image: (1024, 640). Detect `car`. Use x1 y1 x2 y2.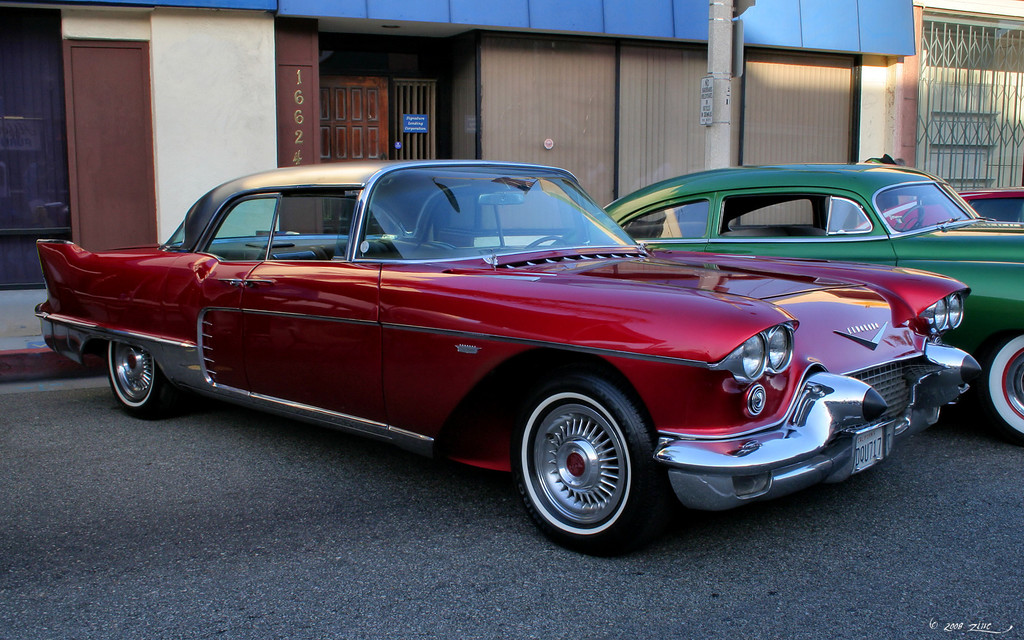
31 154 989 573.
